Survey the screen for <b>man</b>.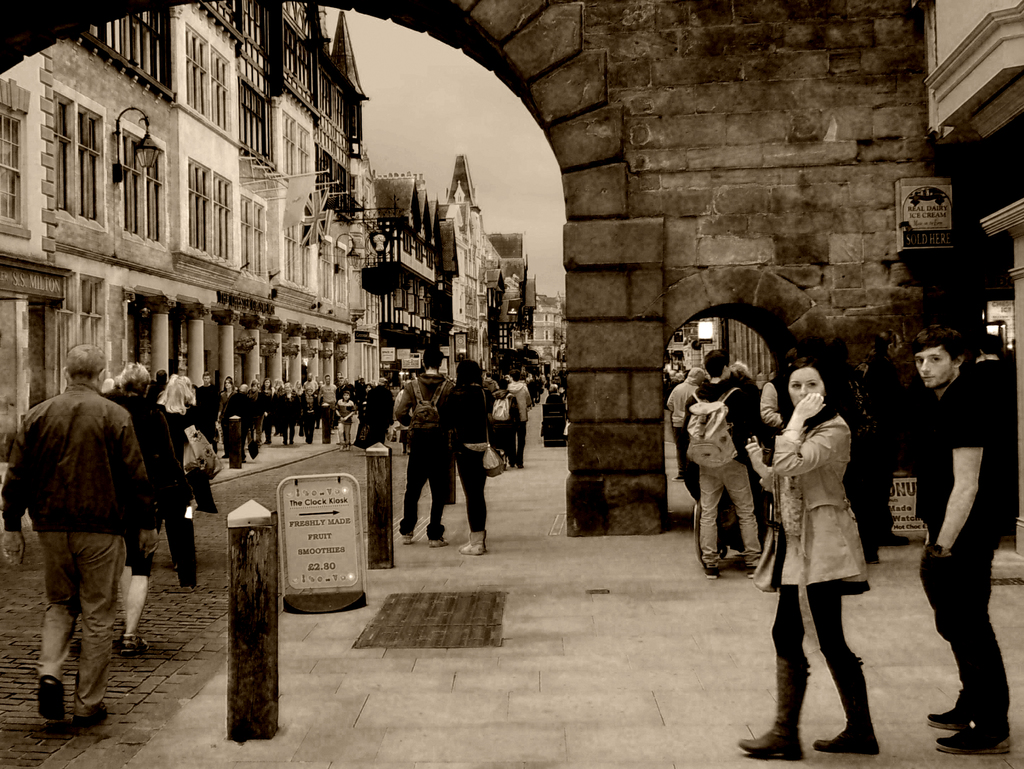
Survey found: left=198, top=371, right=225, bottom=457.
